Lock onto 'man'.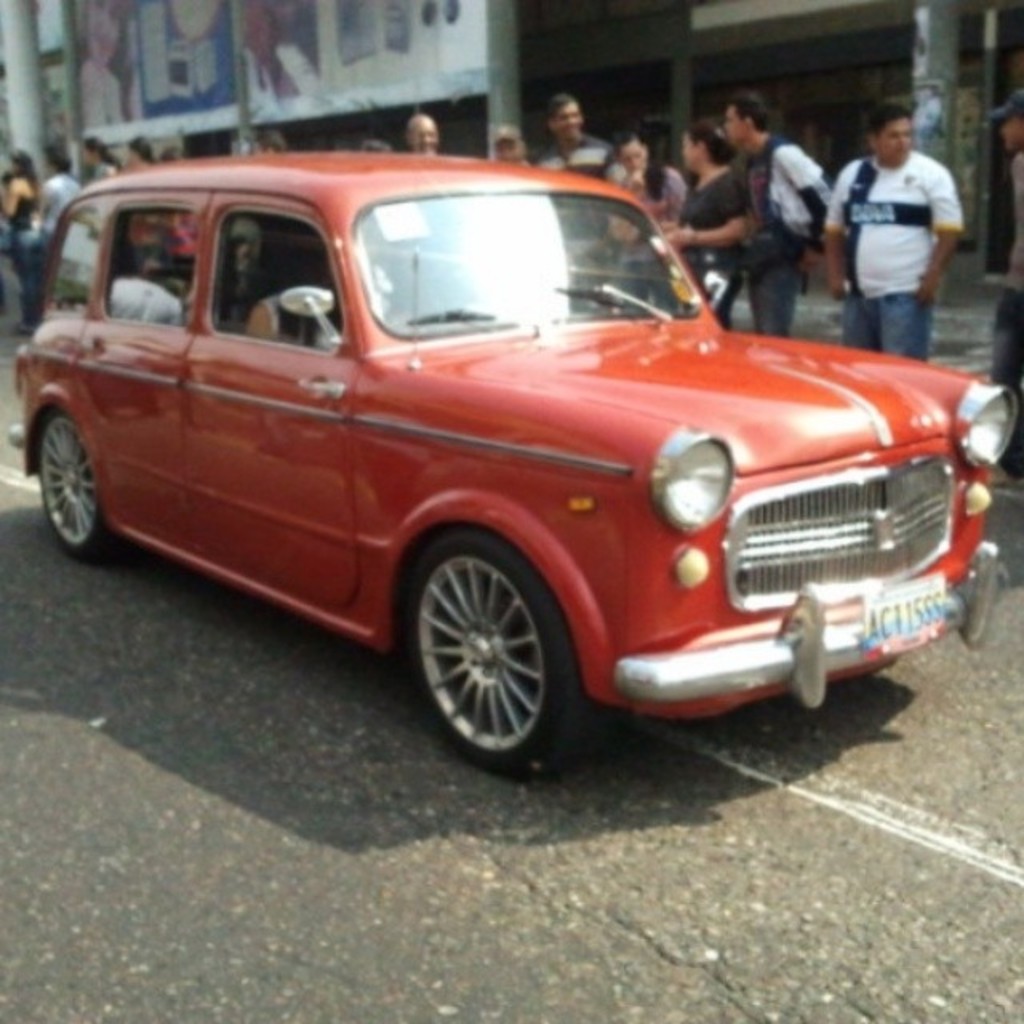
Locked: 534 86 626 259.
